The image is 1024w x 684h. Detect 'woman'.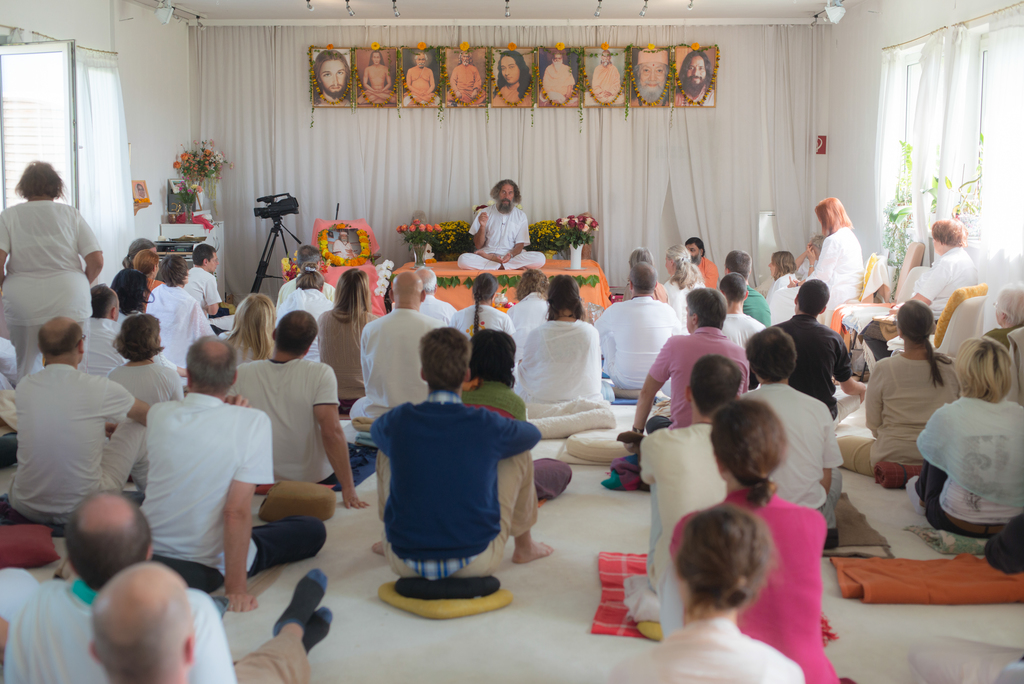
Detection: x1=312, y1=266, x2=378, y2=418.
